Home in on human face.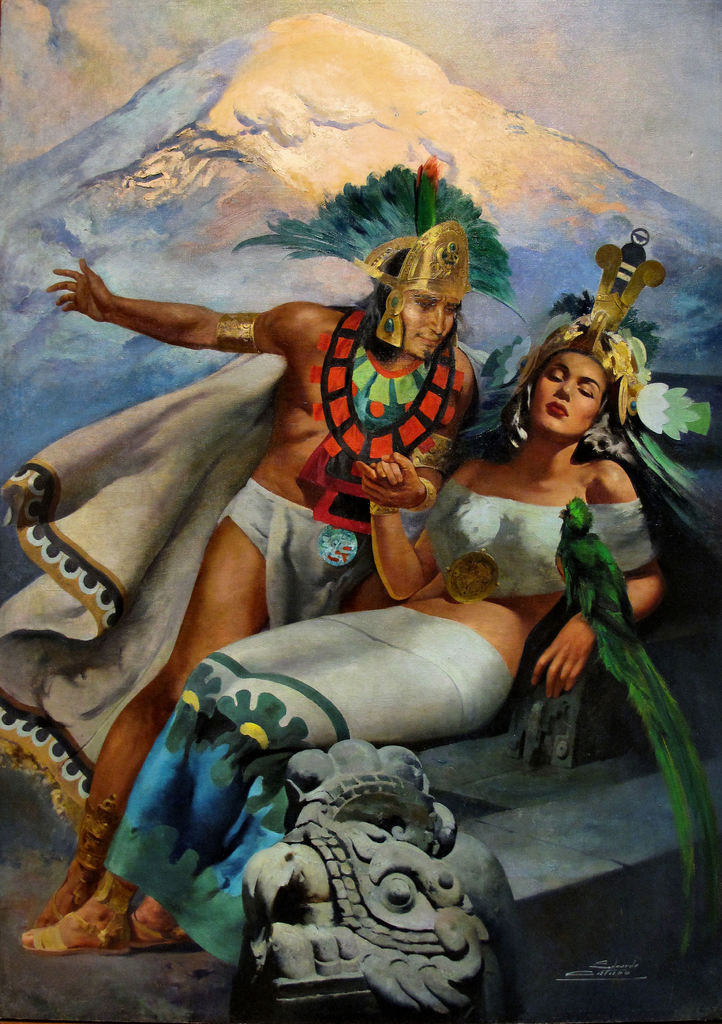
Homed in at [529, 351, 606, 436].
